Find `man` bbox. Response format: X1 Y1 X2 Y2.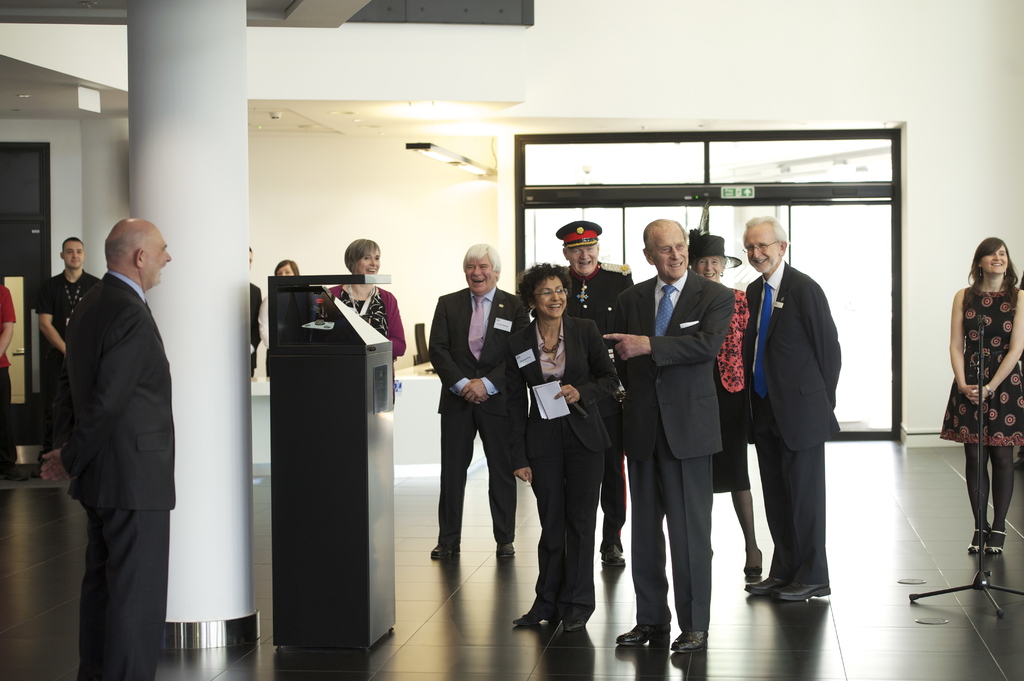
602 220 735 651.
